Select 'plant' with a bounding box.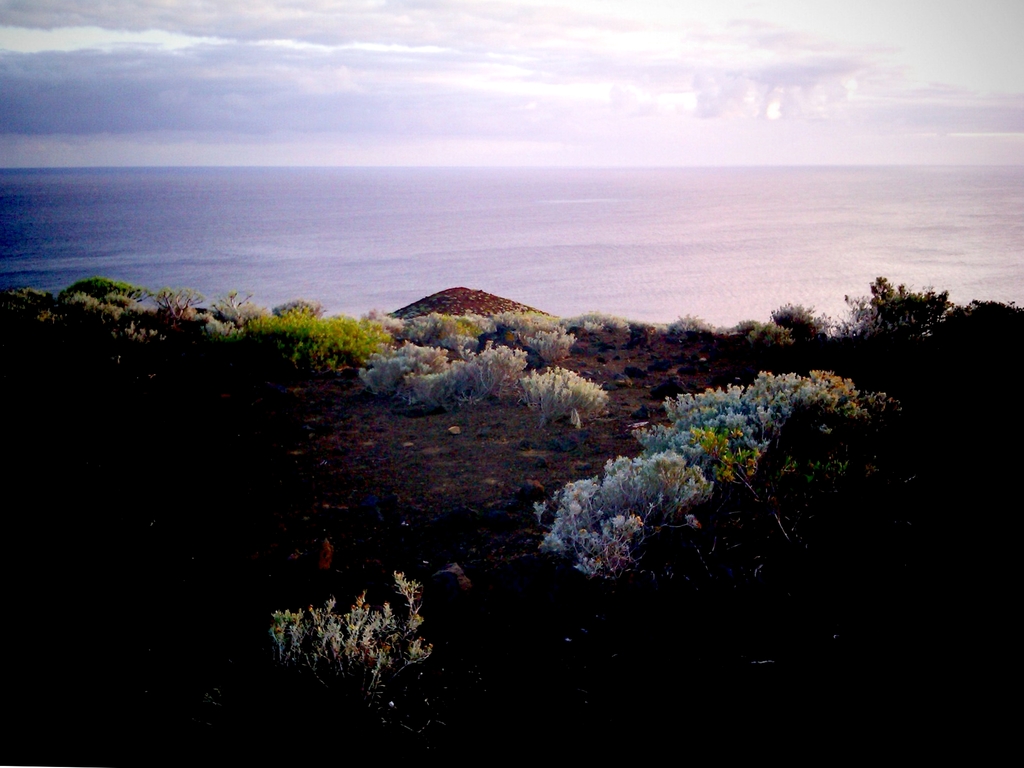
box=[529, 367, 899, 595].
